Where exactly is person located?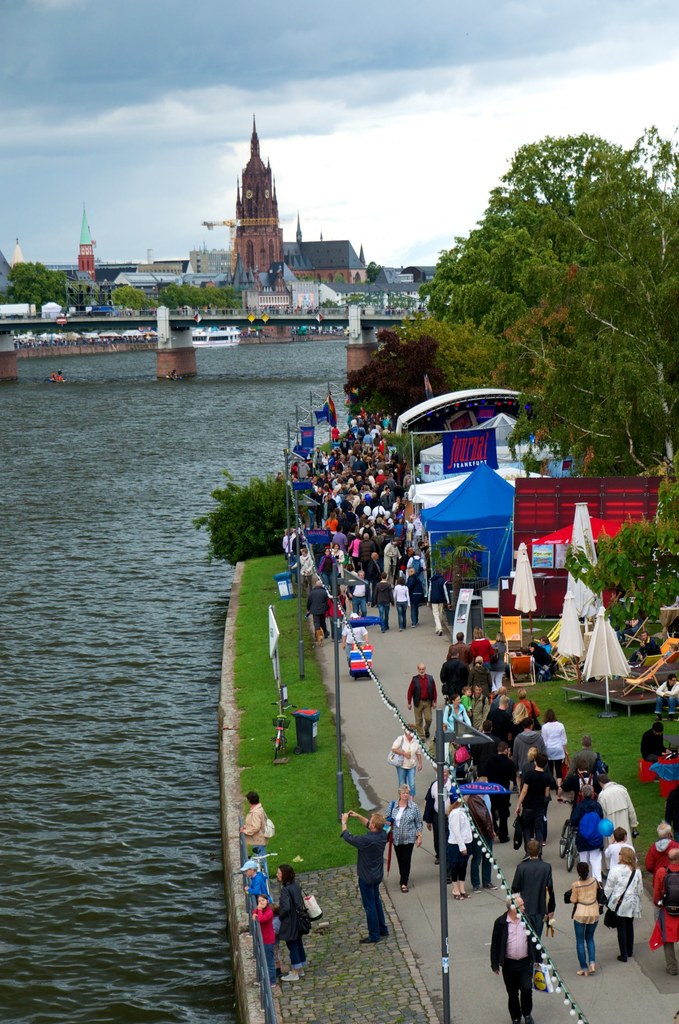
Its bounding box is 392,715,423,801.
